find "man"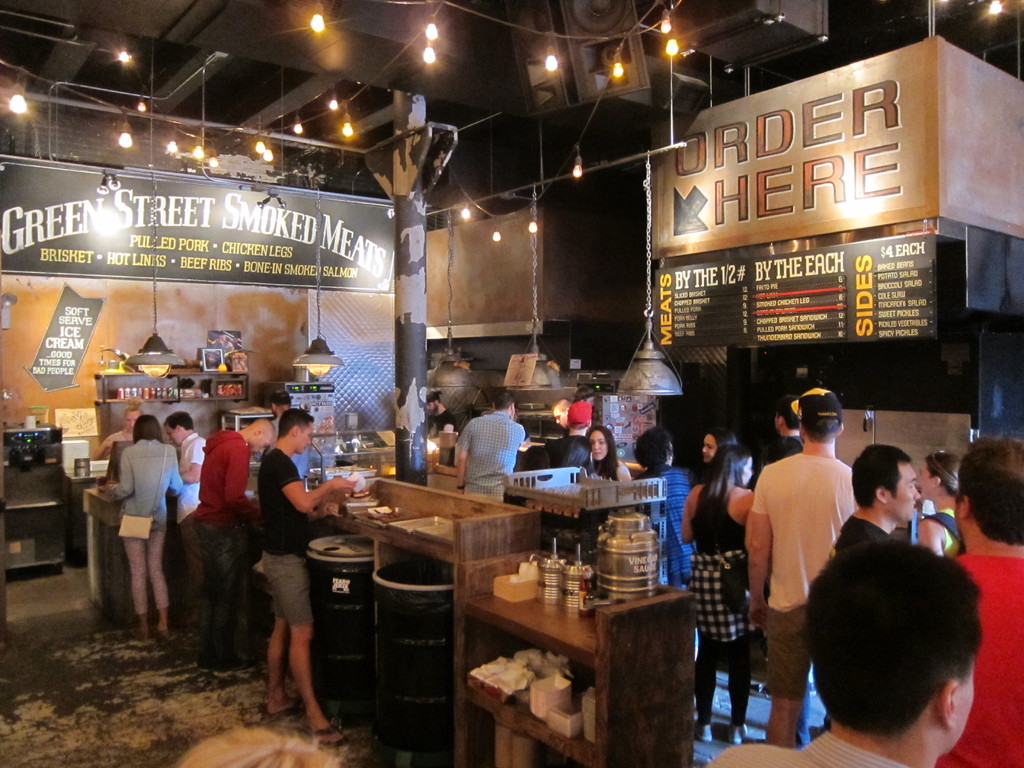
rect(541, 396, 596, 538)
